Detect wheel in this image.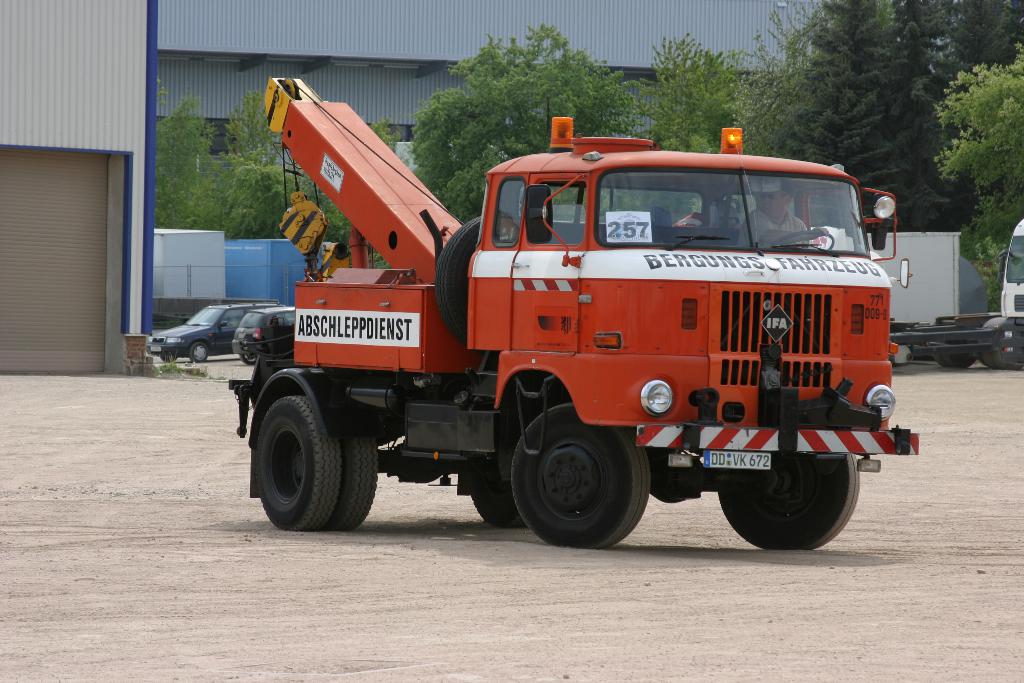
Detection: bbox(156, 352, 178, 361).
